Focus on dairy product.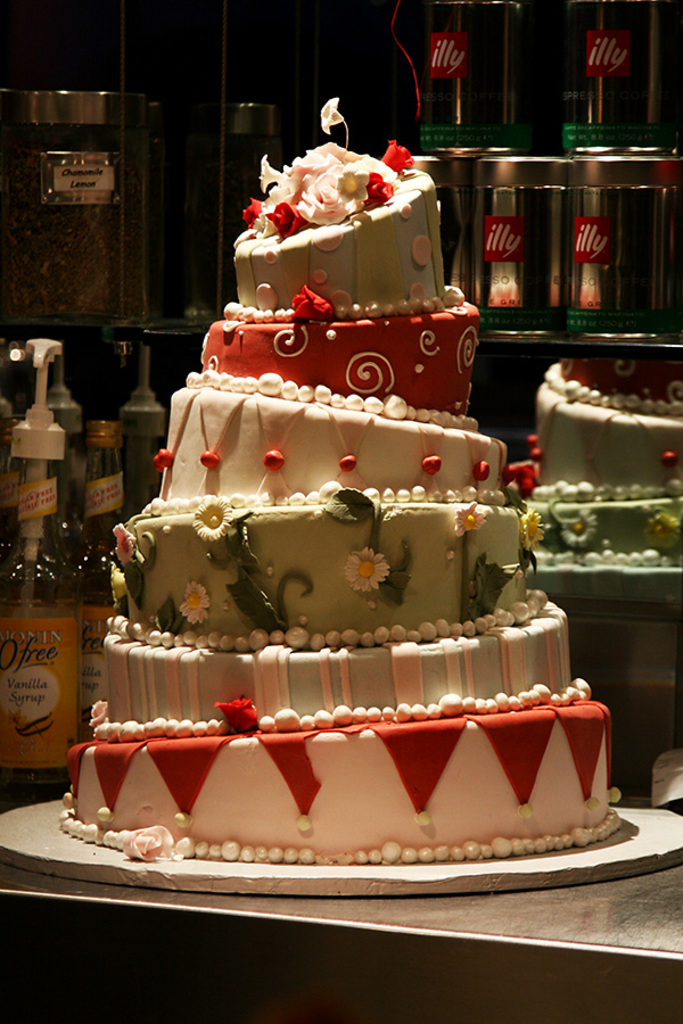
Focused at (x1=516, y1=374, x2=682, y2=486).
